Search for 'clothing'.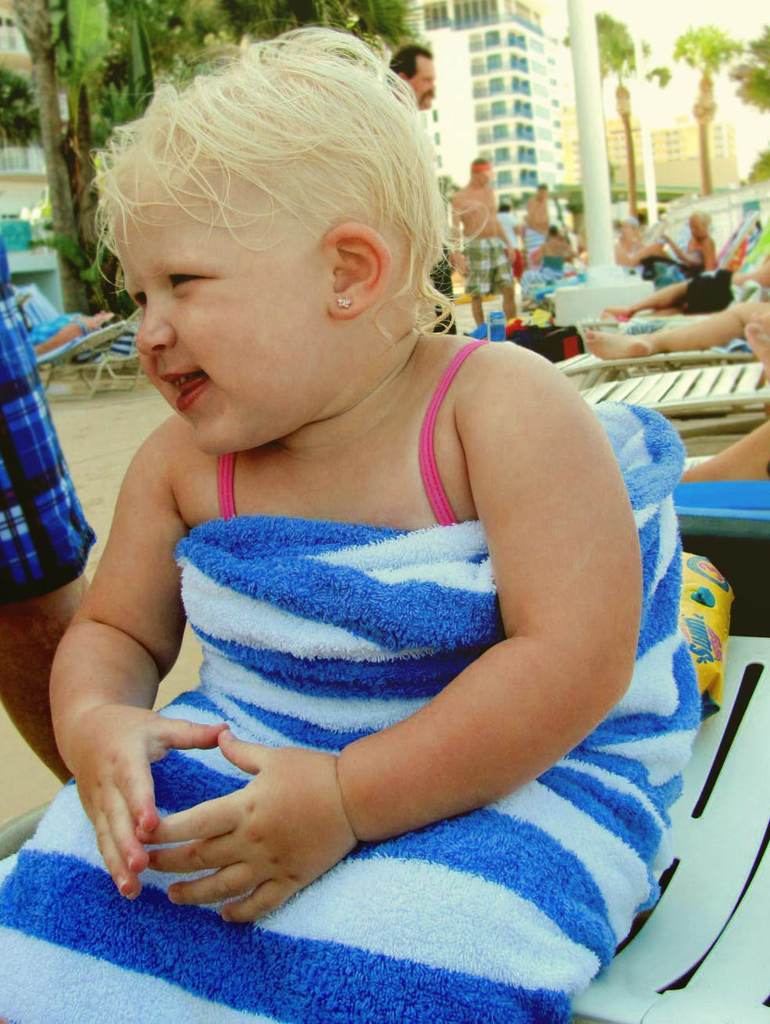
Found at select_region(0, 258, 95, 610).
